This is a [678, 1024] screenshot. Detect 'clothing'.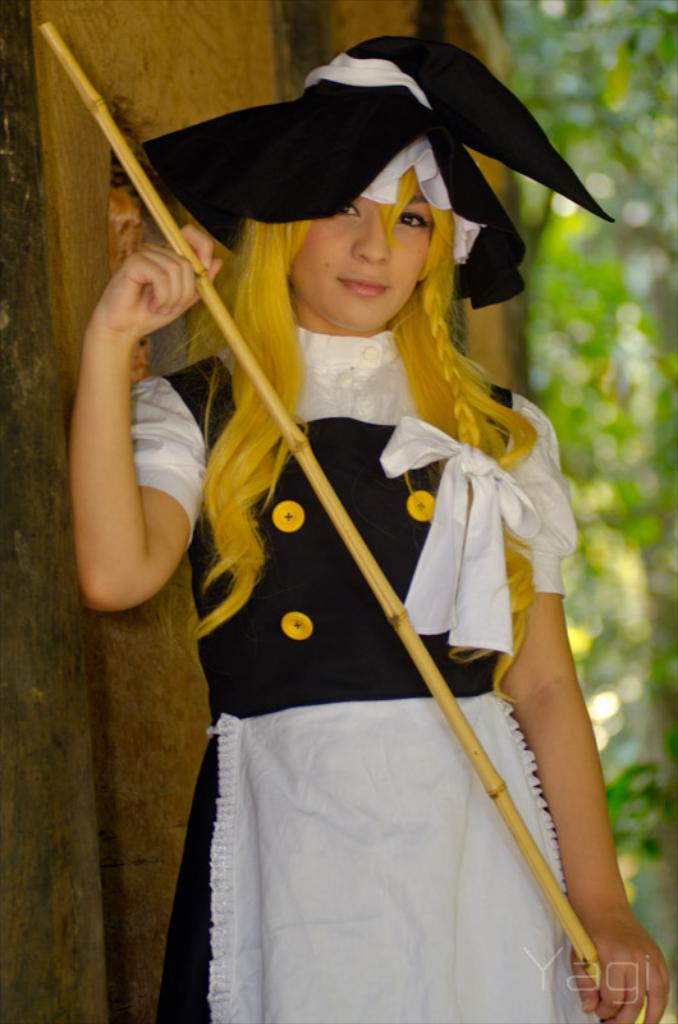
{"x1": 114, "y1": 247, "x2": 609, "y2": 973}.
